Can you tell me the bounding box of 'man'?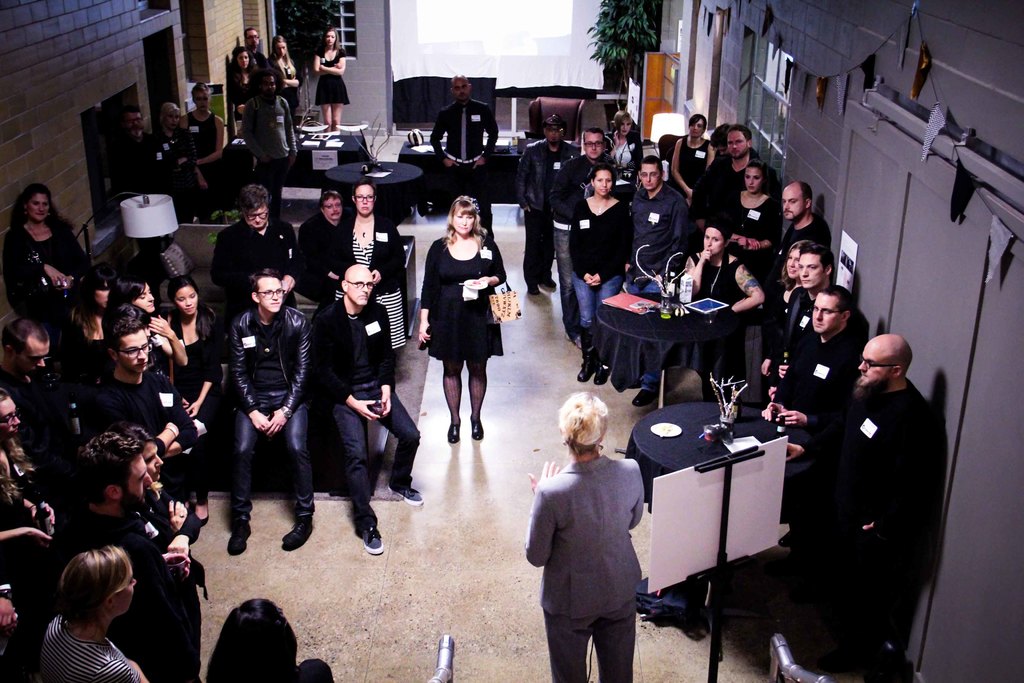
(429,72,500,233).
